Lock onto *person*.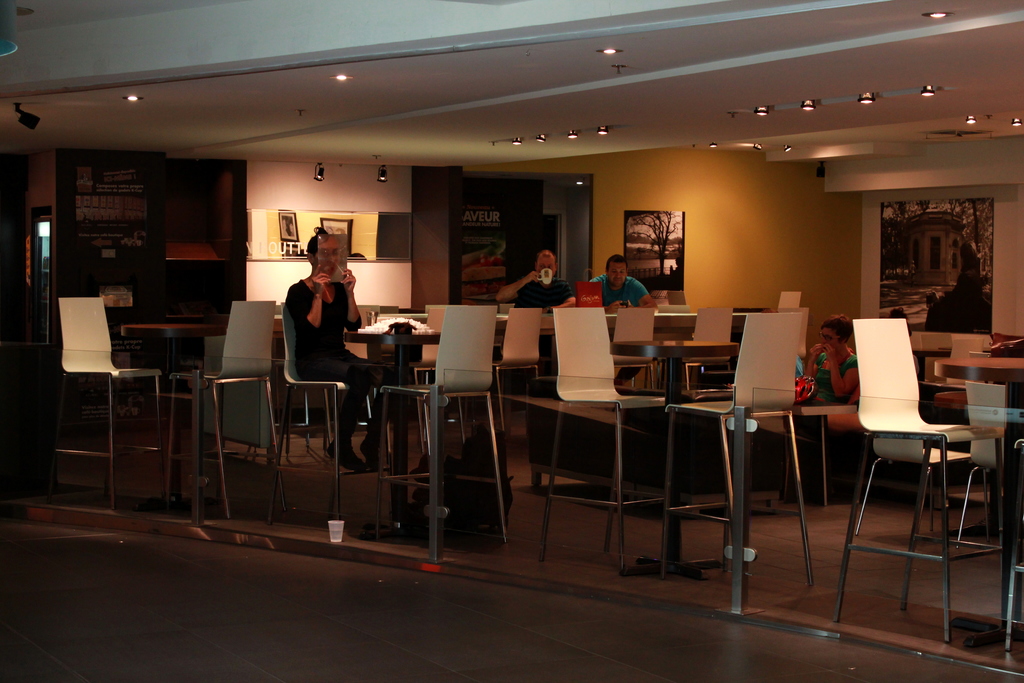
Locked: bbox(511, 240, 572, 329).
